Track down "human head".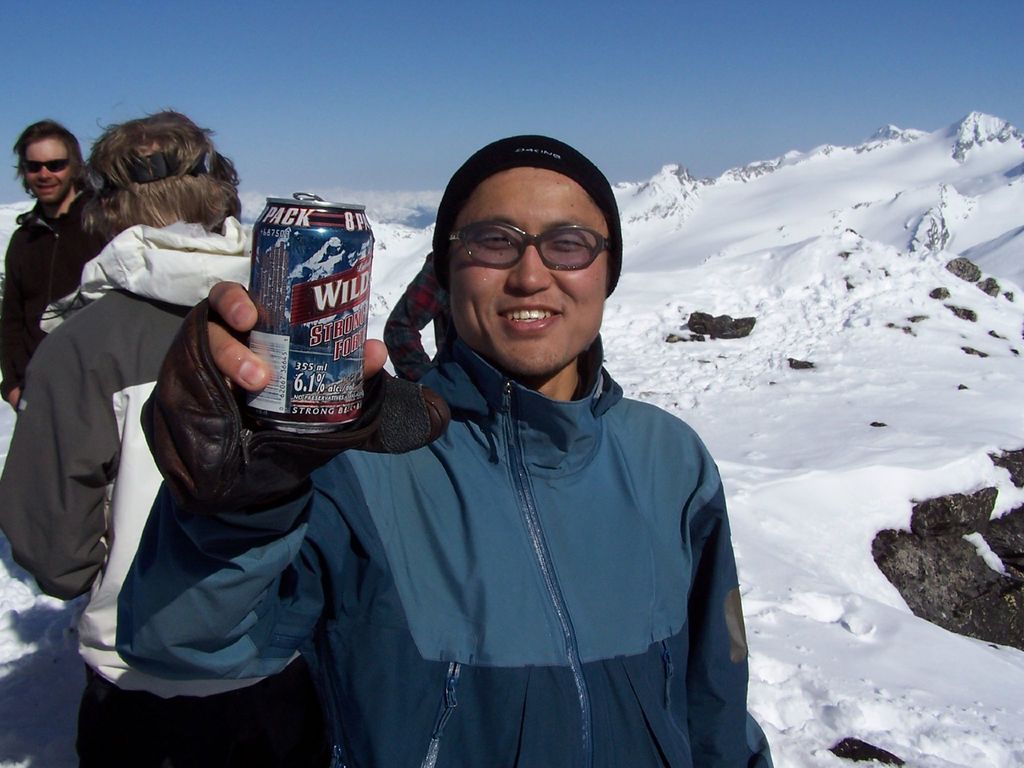
Tracked to bbox=[72, 108, 239, 253].
